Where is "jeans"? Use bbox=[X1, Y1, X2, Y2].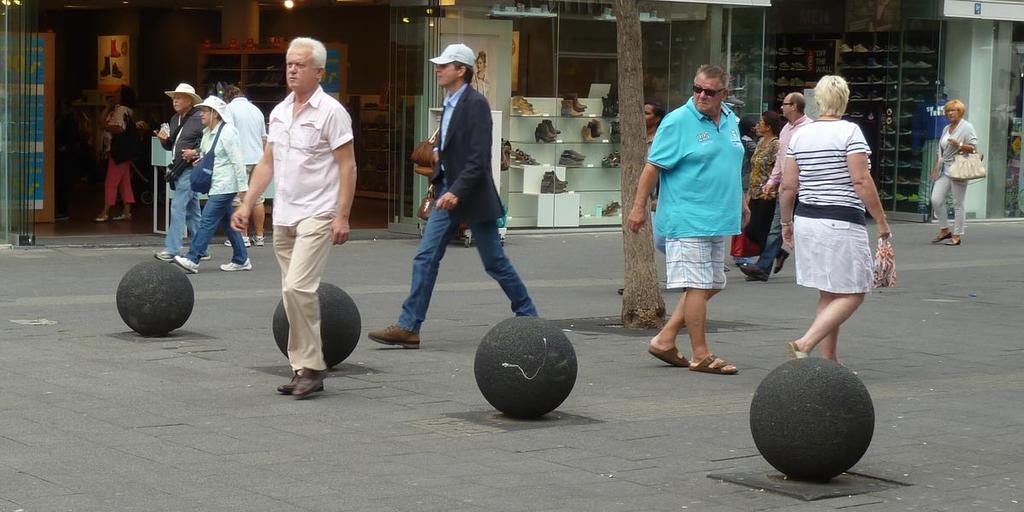
bbox=[746, 197, 778, 274].
